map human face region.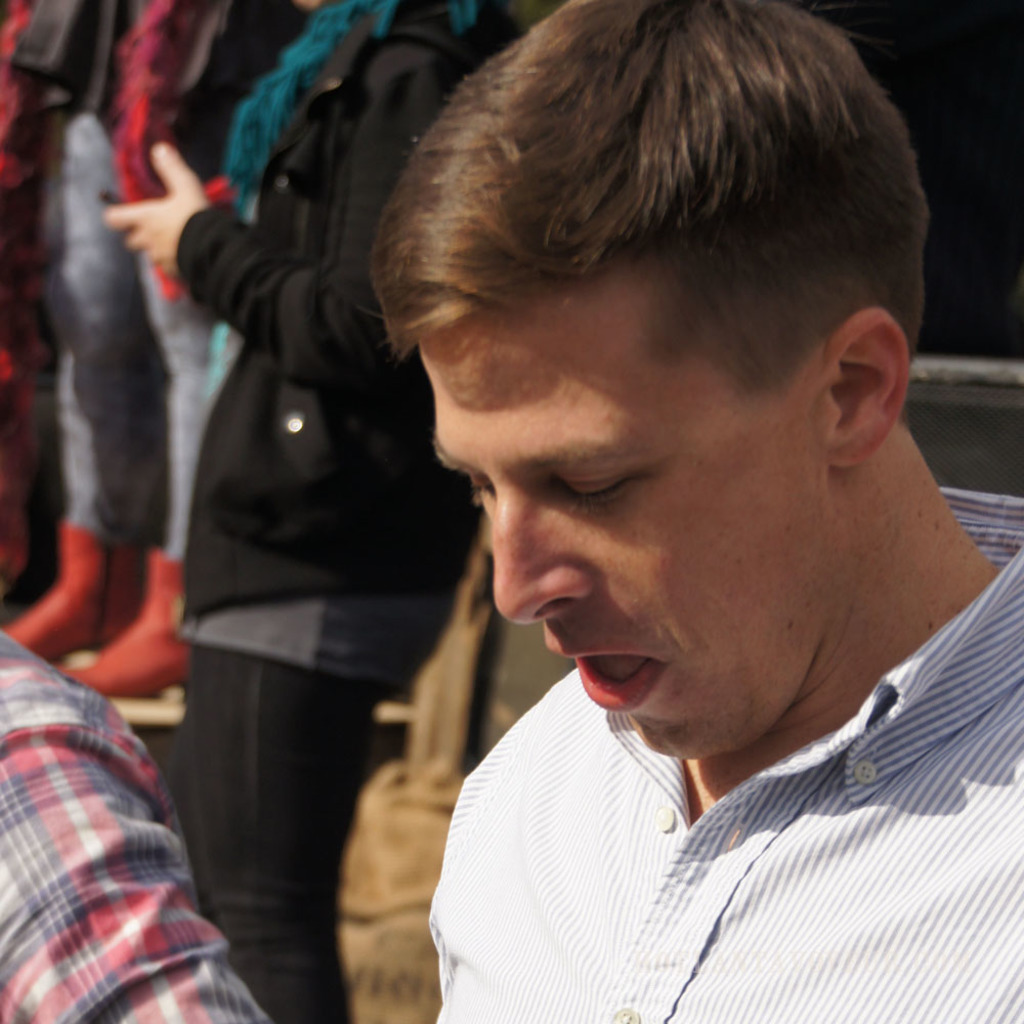
Mapped to locate(416, 283, 823, 762).
